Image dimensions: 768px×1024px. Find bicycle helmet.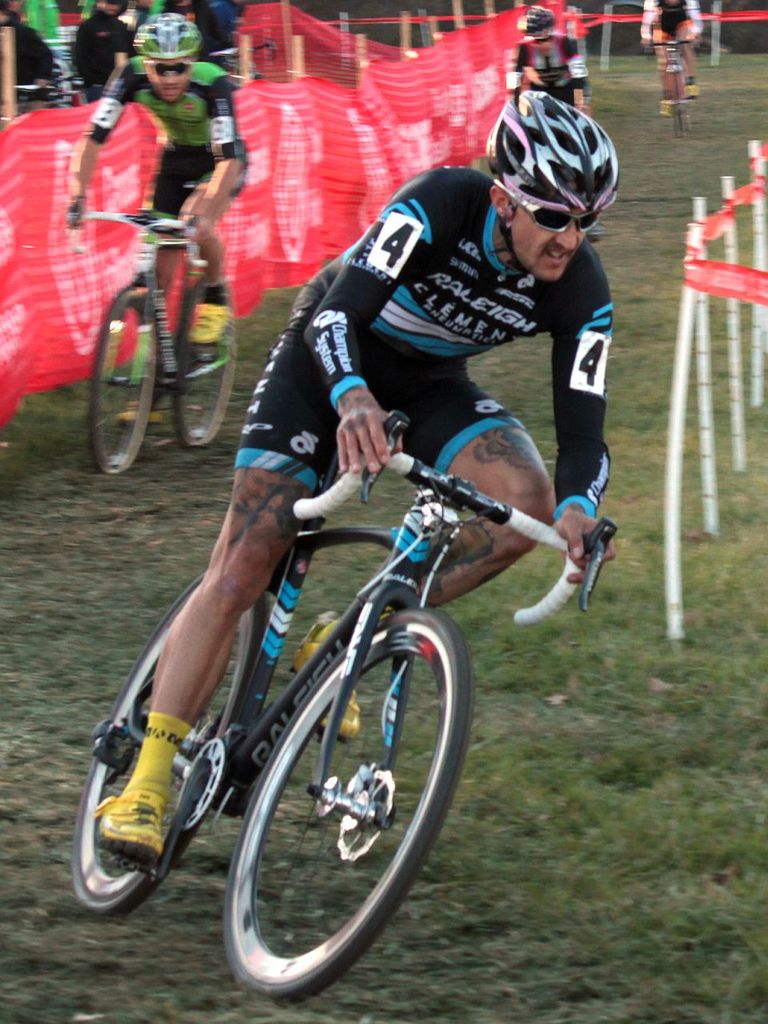
bbox=[482, 83, 622, 270].
